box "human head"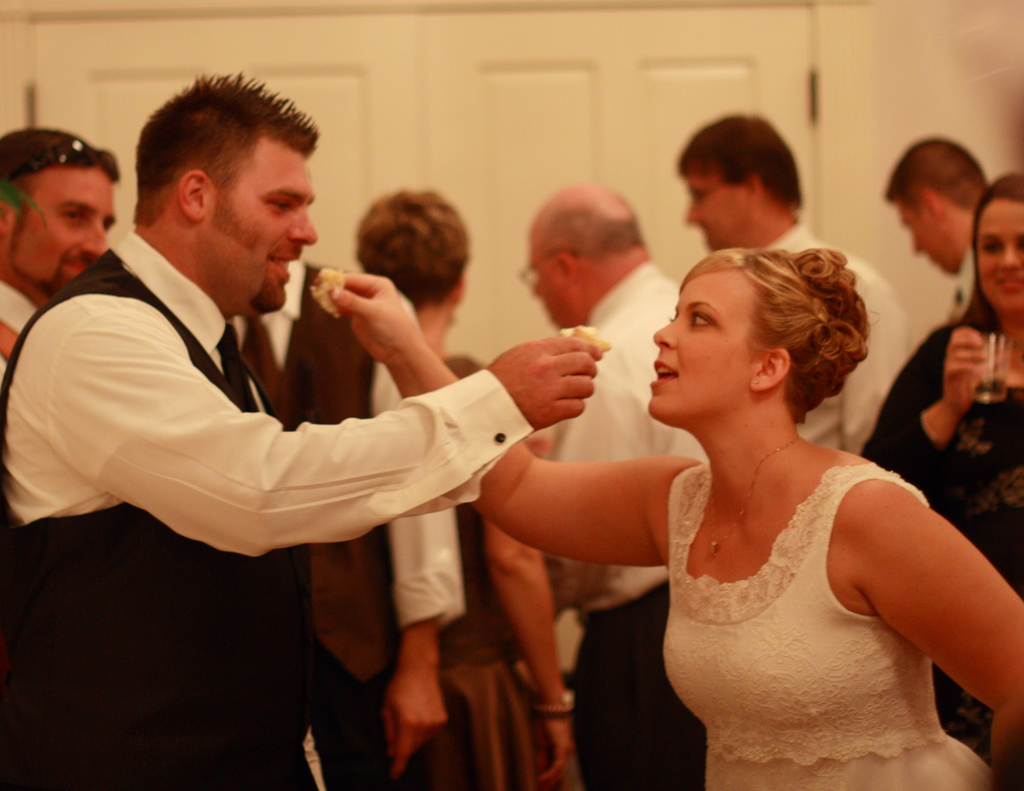
select_region(0, 133, 122, 301)
